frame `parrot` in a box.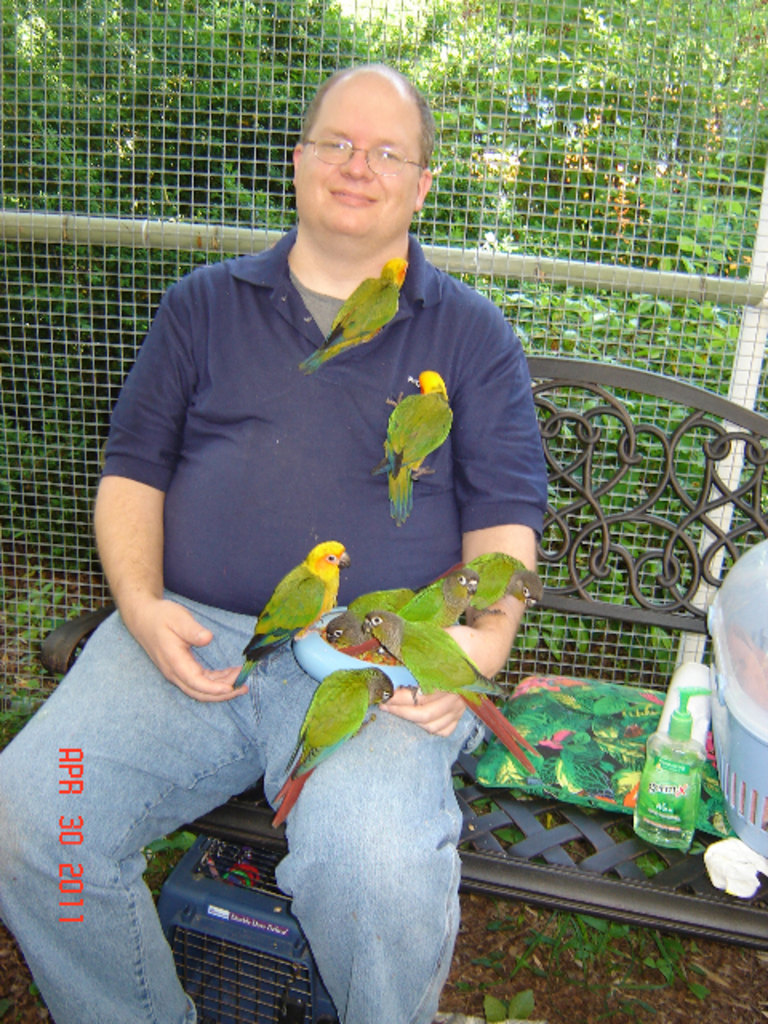
l=451, t=550, r=546, b=621.
